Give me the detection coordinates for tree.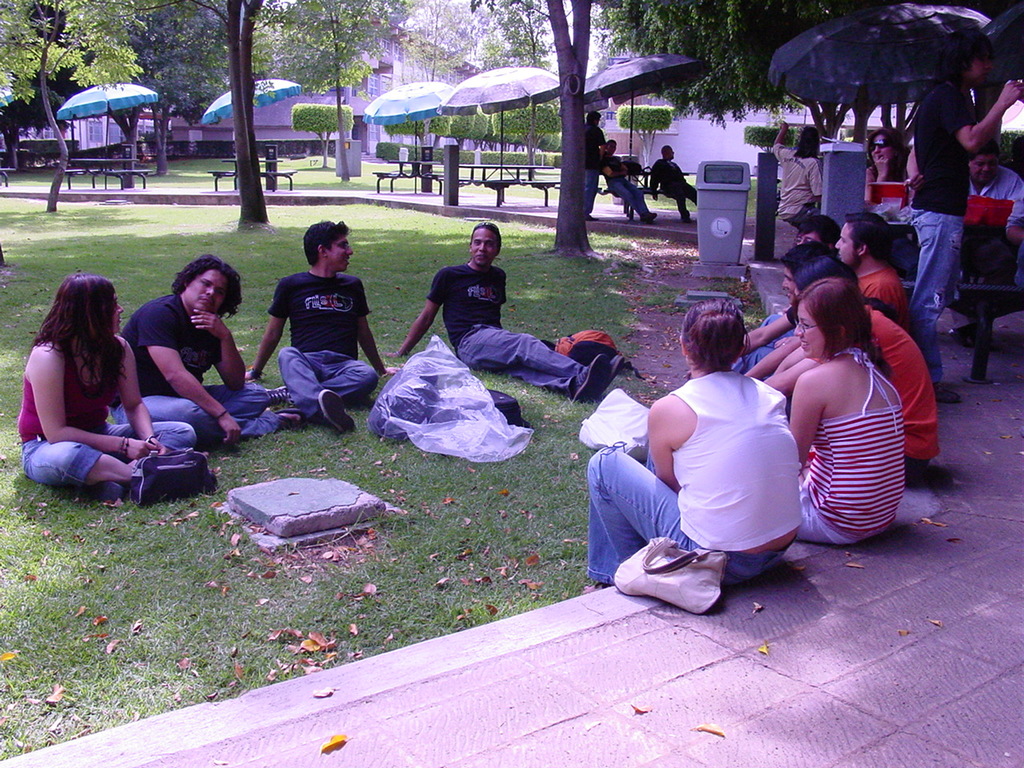
Rect(741, 120, 793, 152).
